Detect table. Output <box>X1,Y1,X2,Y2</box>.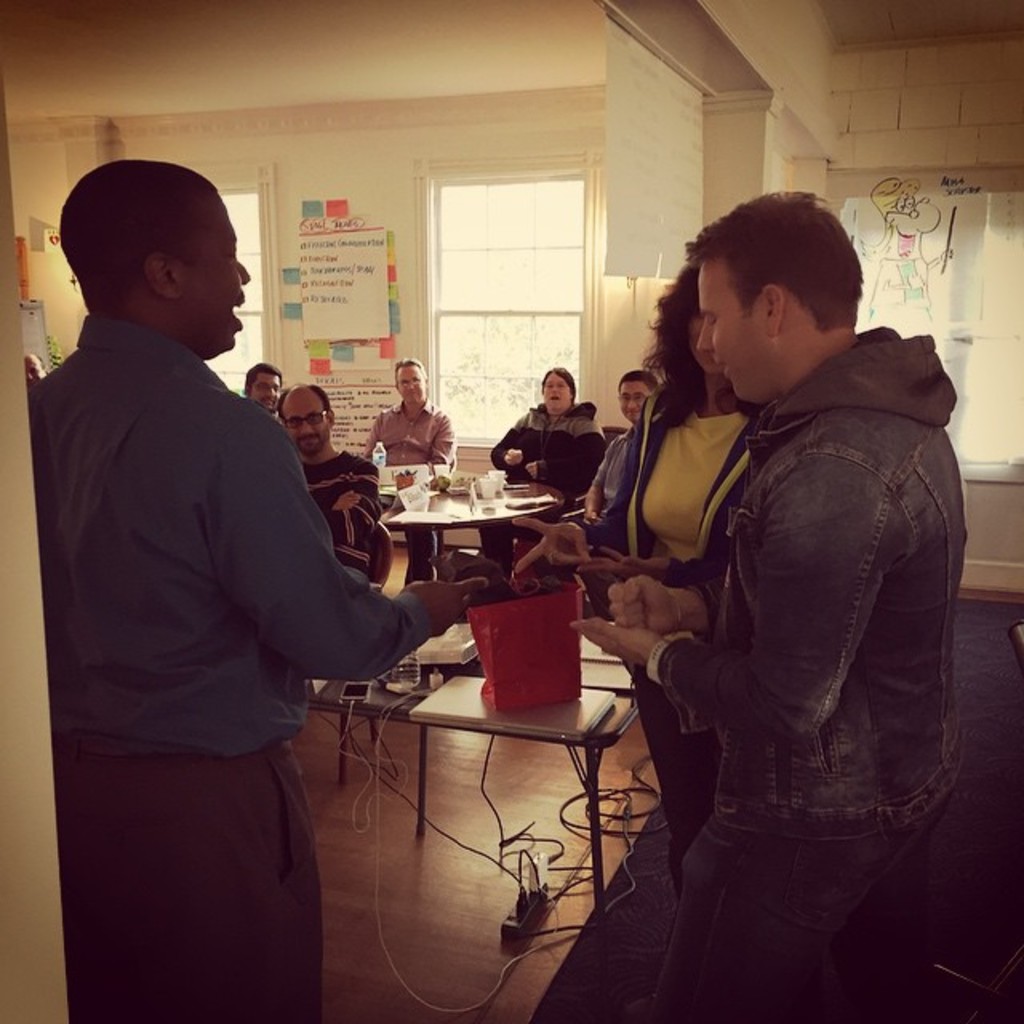
<box>344,458,624,613</box>.
